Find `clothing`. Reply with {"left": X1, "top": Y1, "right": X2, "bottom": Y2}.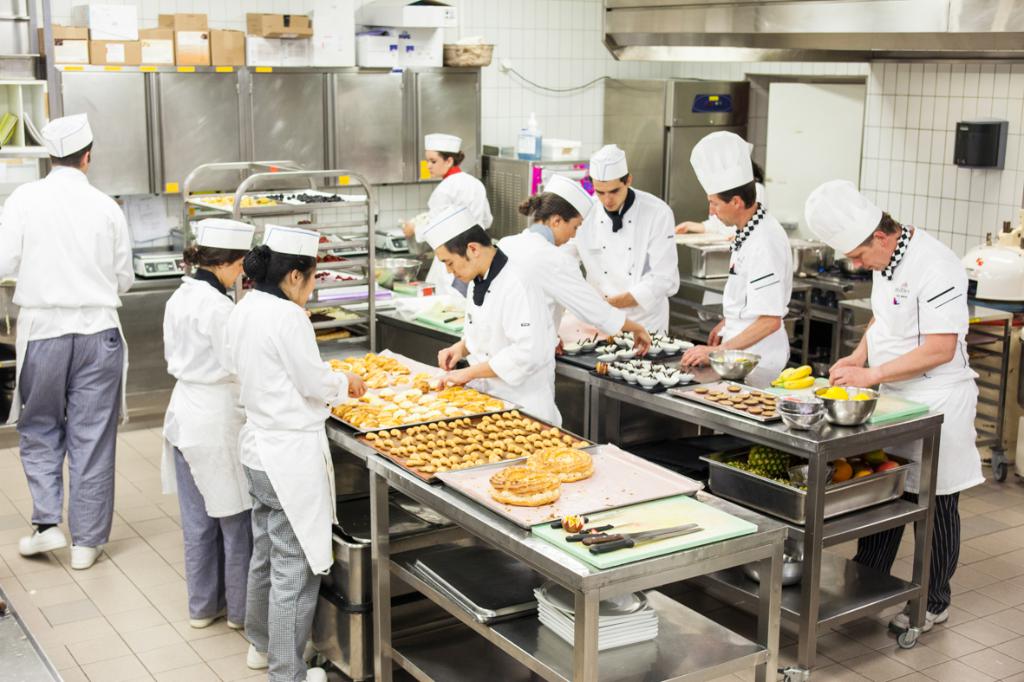
{"left": 460, "top": 242, "right": 563, "bottom": 430}.
